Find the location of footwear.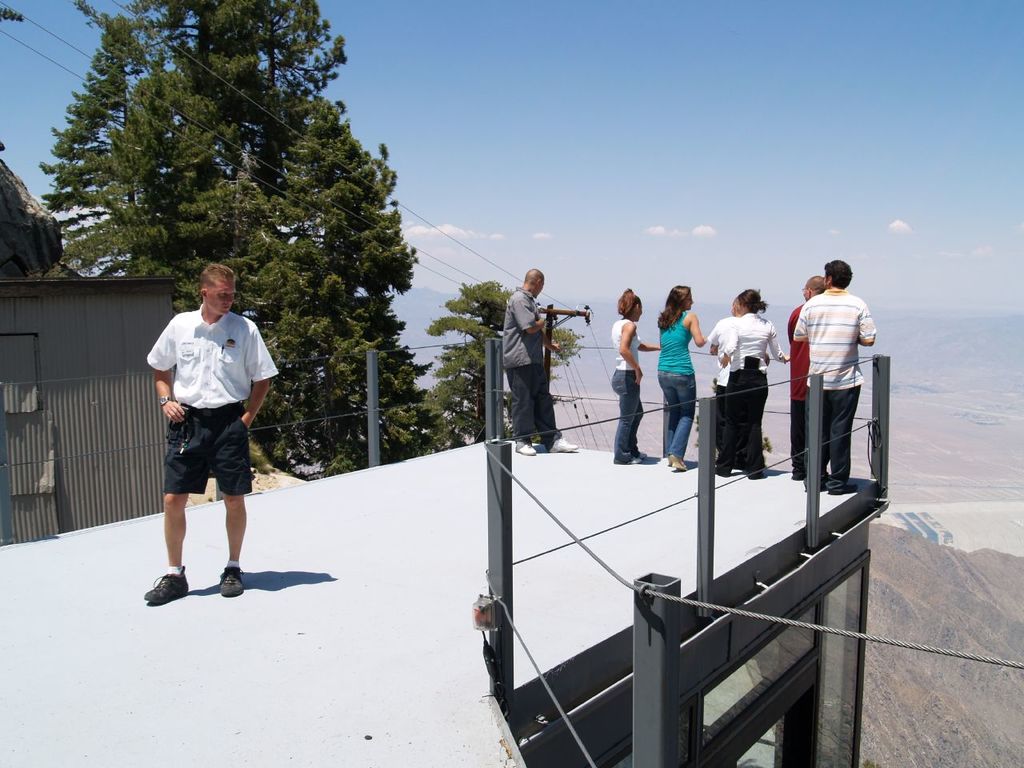
Location: {"x1": 744, "y1": 474, "x2": 762, "y2": 482}.
